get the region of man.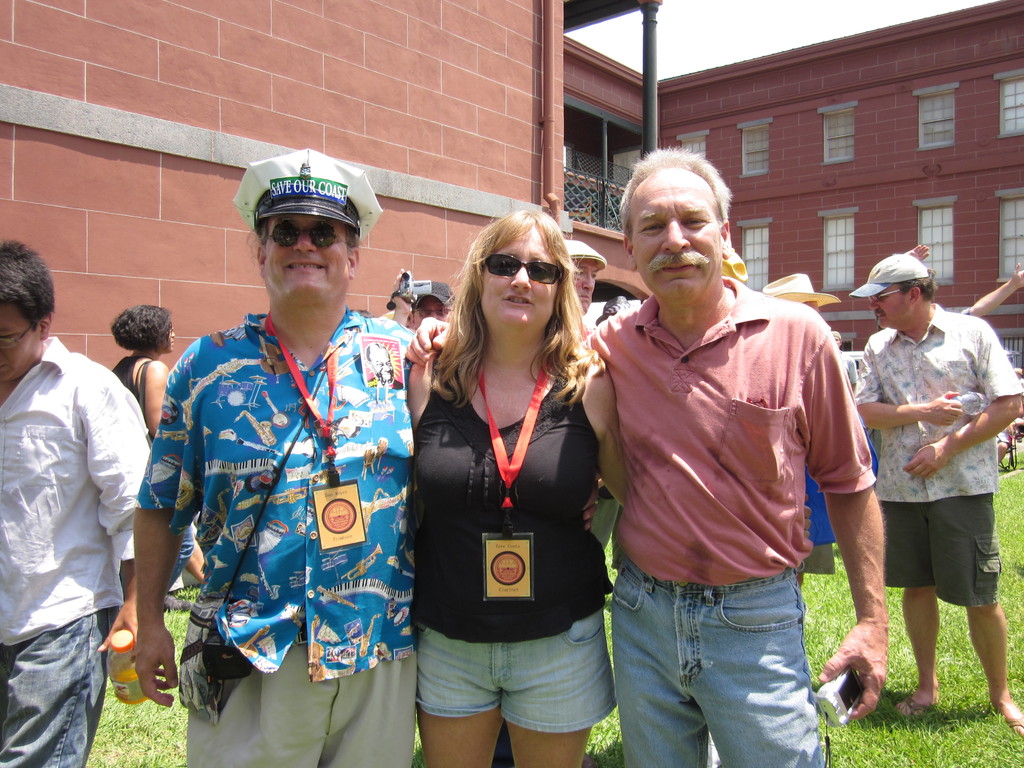
locate(840, 223, 1012, 717).
